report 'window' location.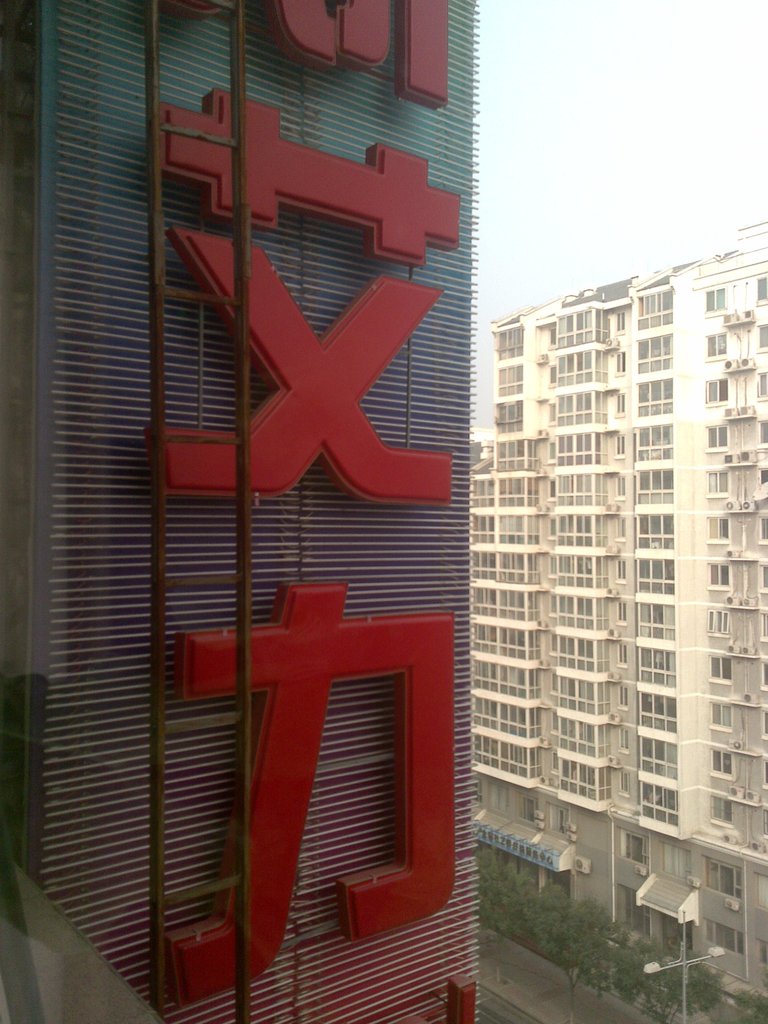
Report: <bbox>710, 748, 748, 781</bbox>.
